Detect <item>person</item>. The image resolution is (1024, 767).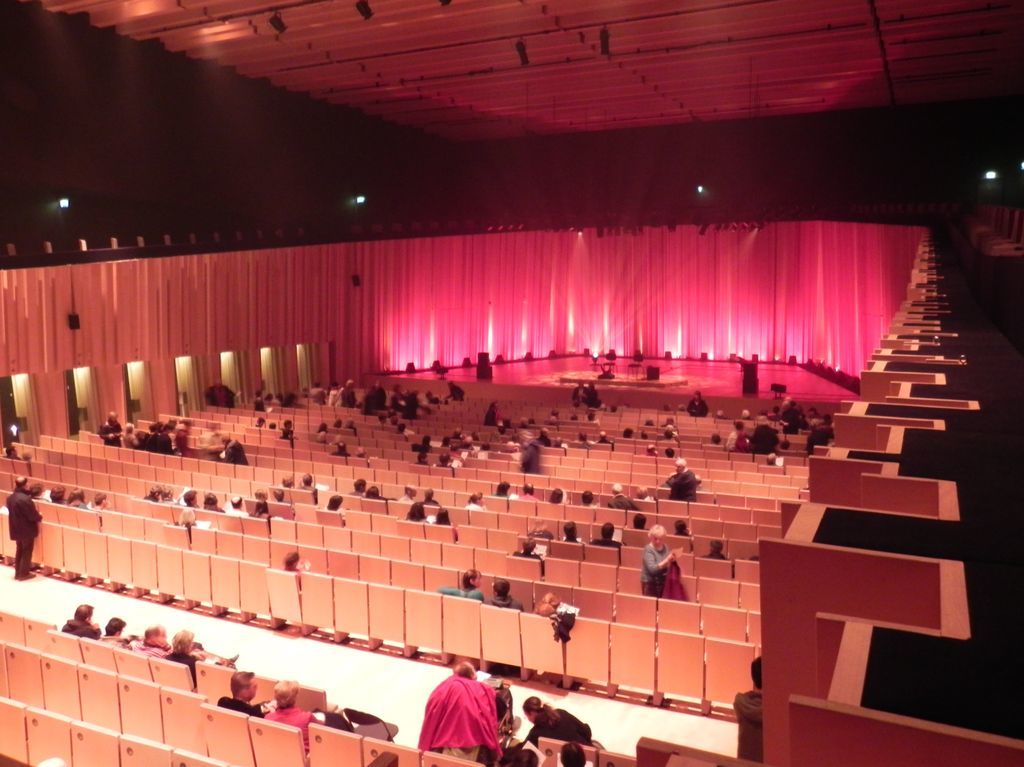
{"x1": 663, "y1": 457, "x2": 697, "y2": 502}.
